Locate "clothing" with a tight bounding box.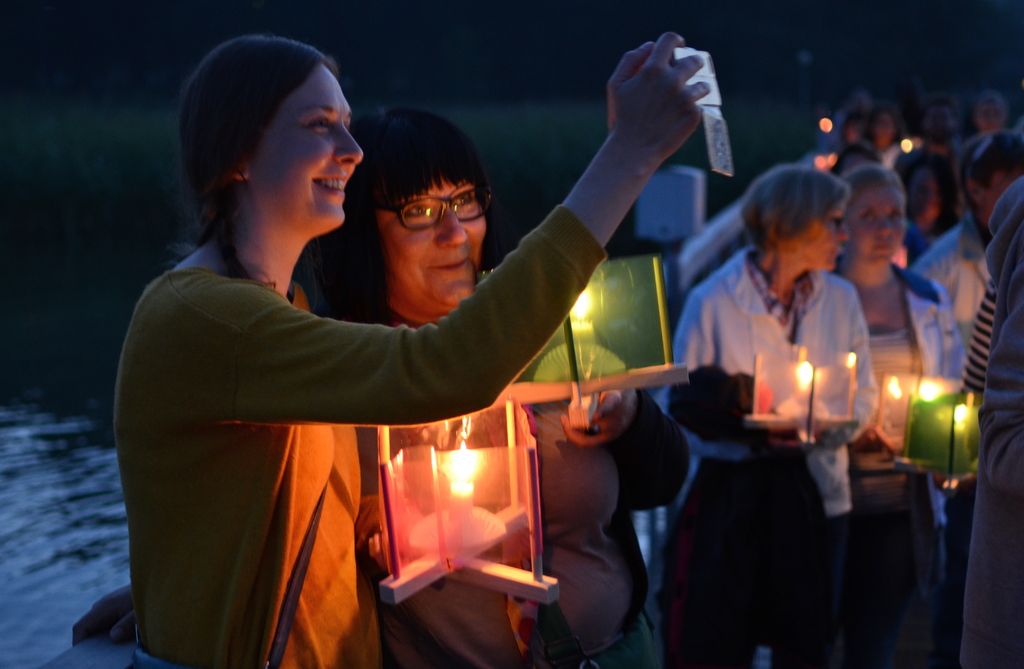
669 266 876 668.
